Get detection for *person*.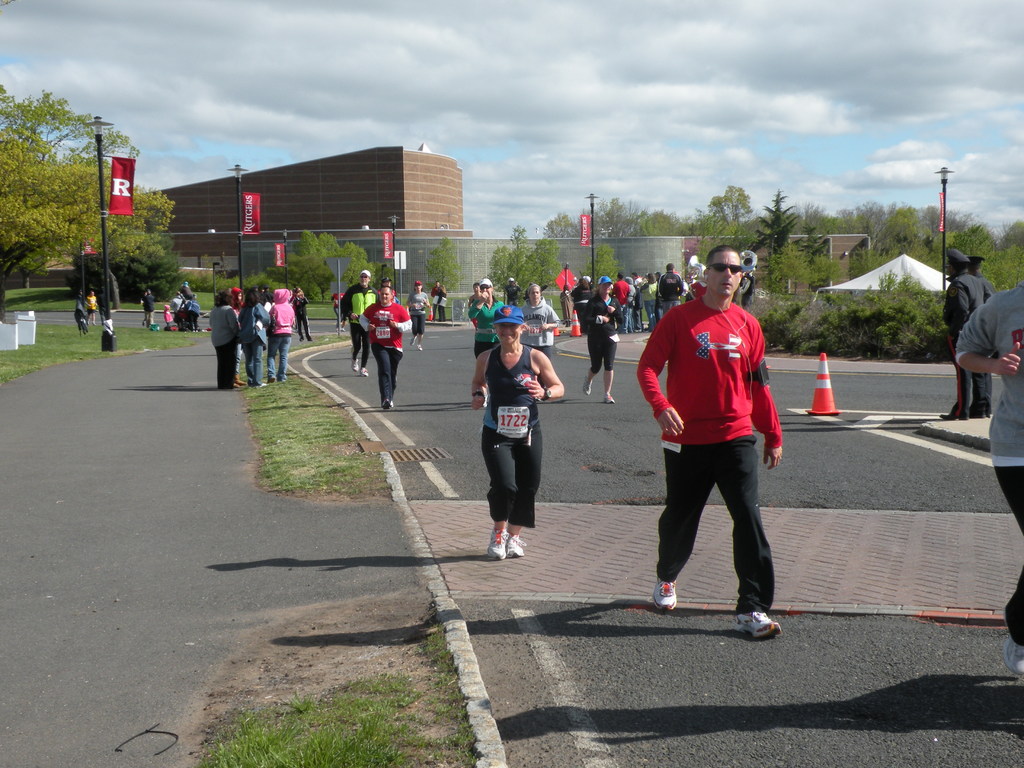
Detection: left=638, top=244, right=781, bottom=636.
